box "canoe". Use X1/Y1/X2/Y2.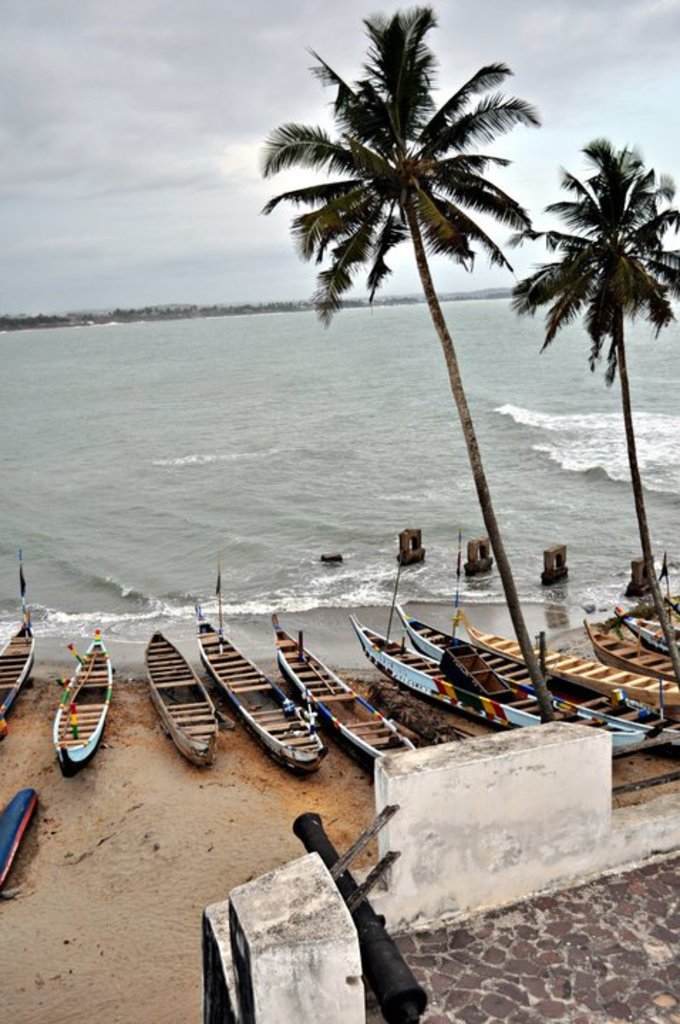
138/627/218/774.
